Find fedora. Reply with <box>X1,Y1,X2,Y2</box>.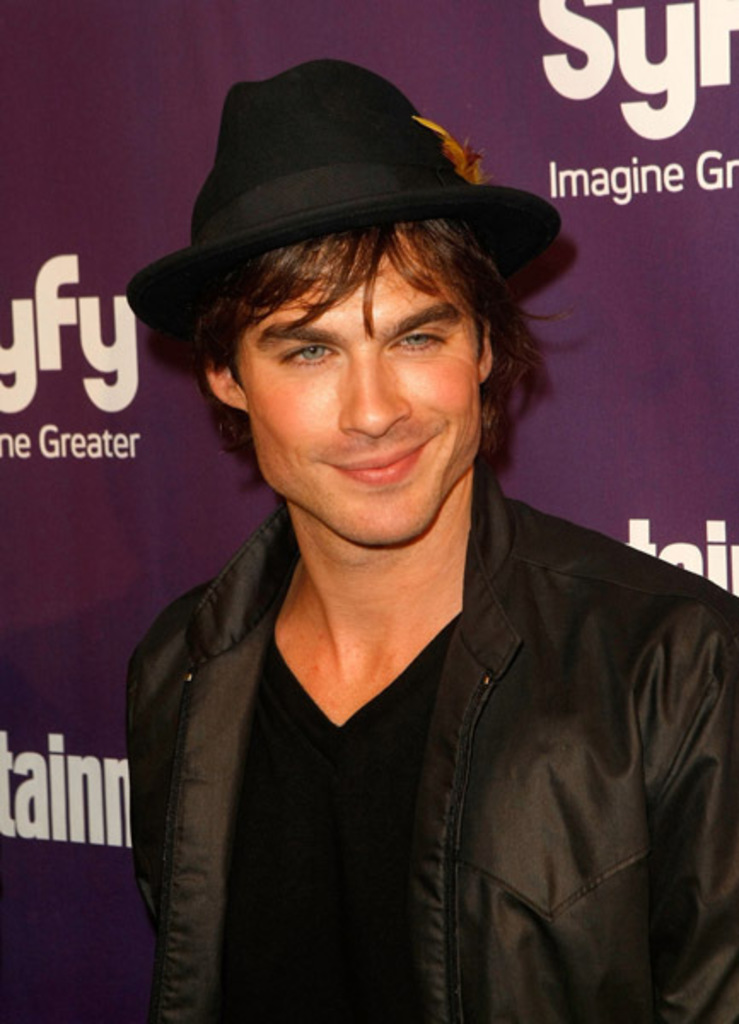
<box>131,63,565,333</box>.
